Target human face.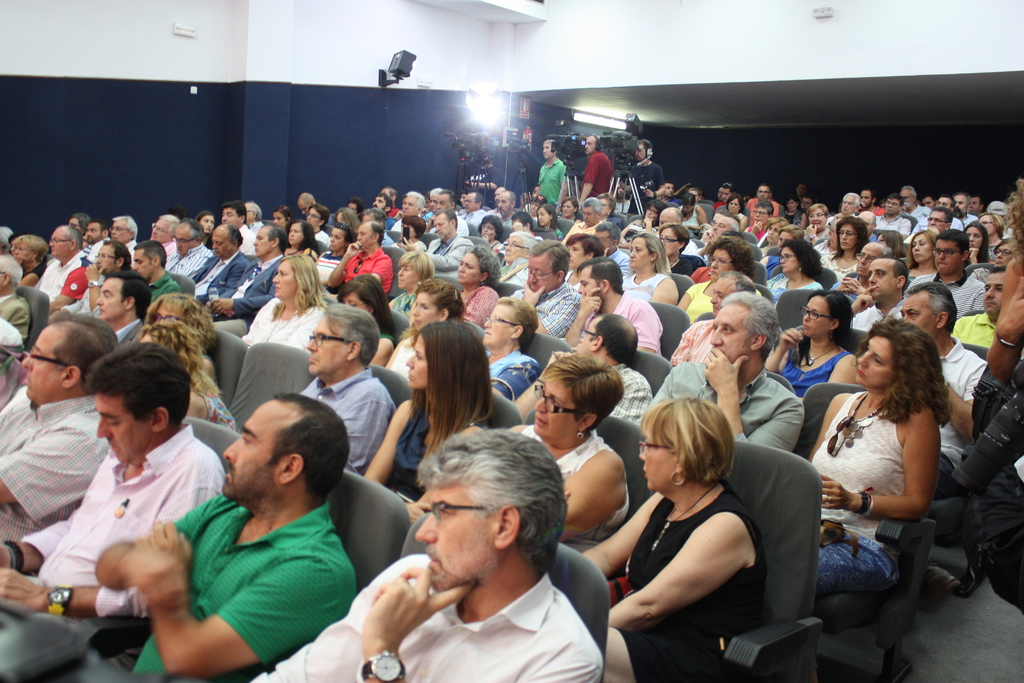
Target region: <region>148, 216, 173, 243</region>.
